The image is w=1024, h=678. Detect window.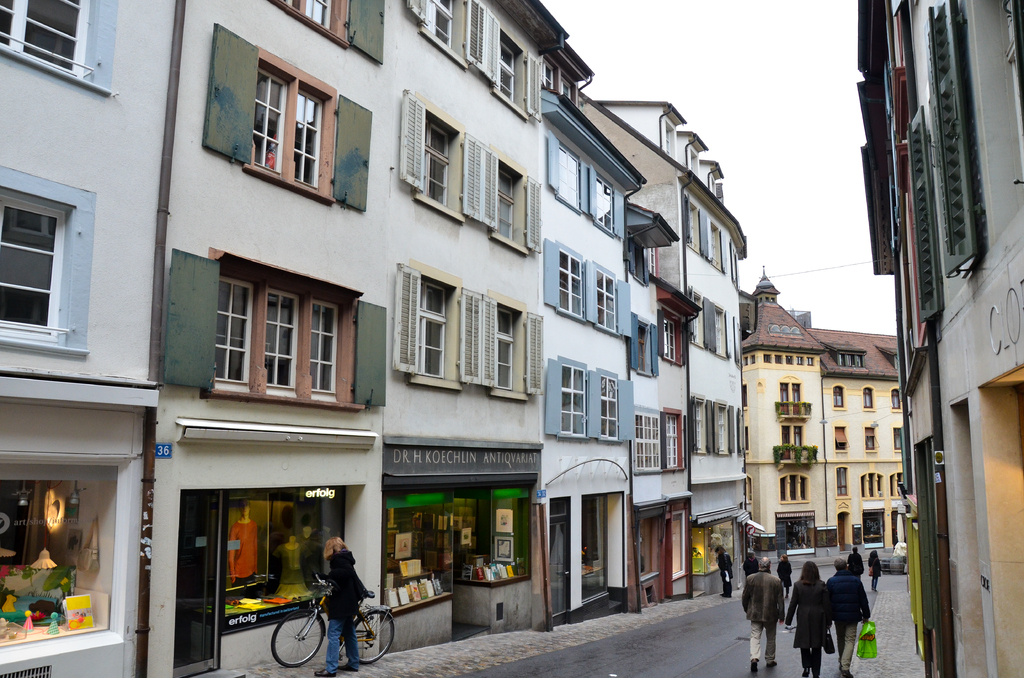
Detection: region(860, 384, 871, 409).
